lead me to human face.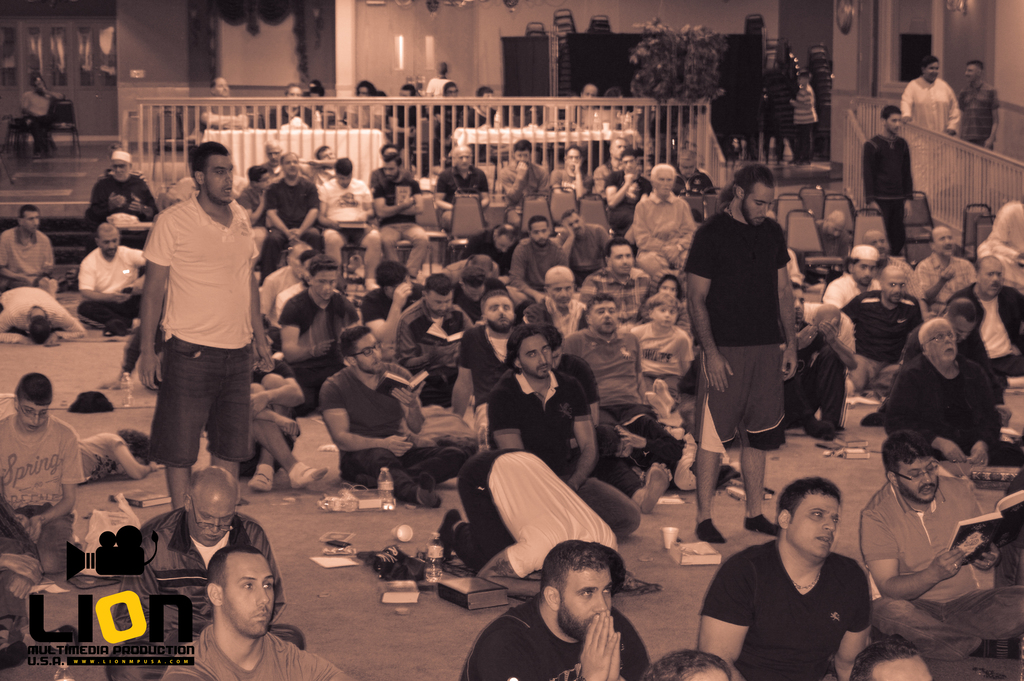
Lead to <box>319,142,334,165</box>.
